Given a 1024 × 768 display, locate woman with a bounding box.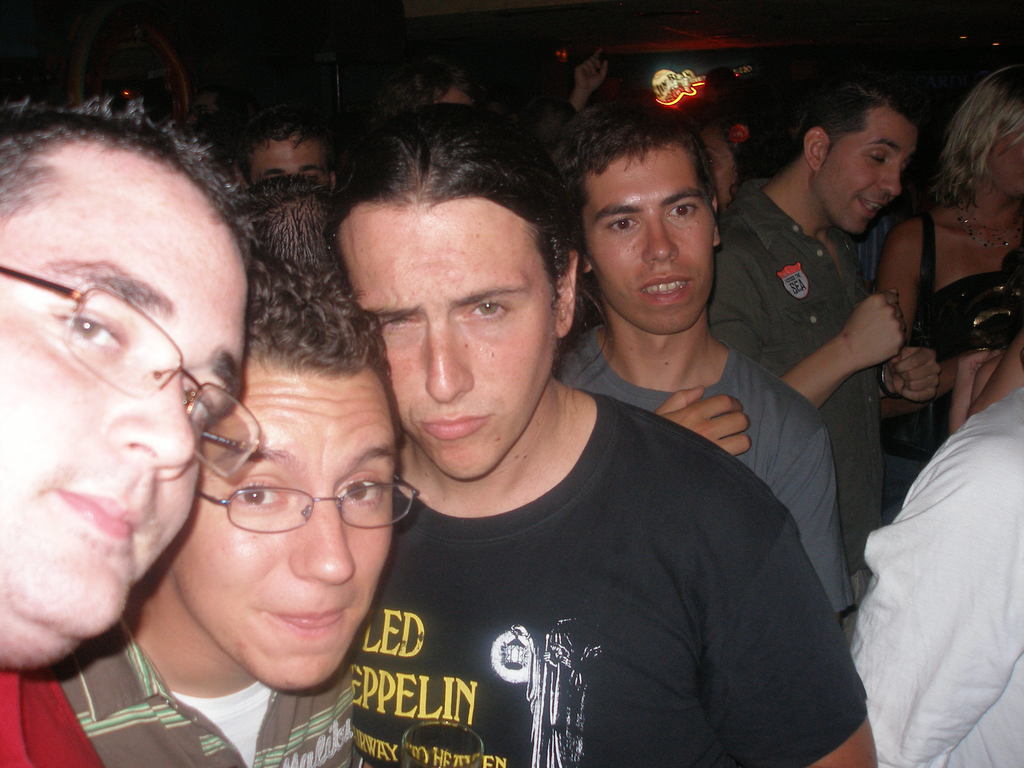
Located: [left=861, top=64, right=1023, bottom=463].
